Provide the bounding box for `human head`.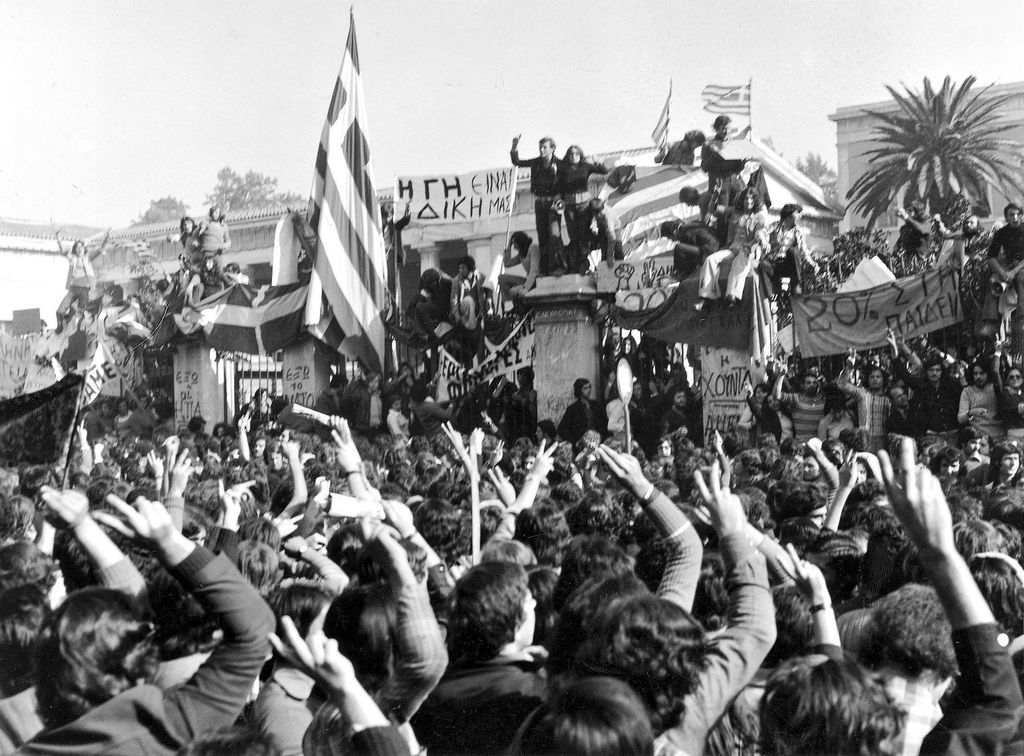
[x1=680, y1=184, x2=698, y2=209].
